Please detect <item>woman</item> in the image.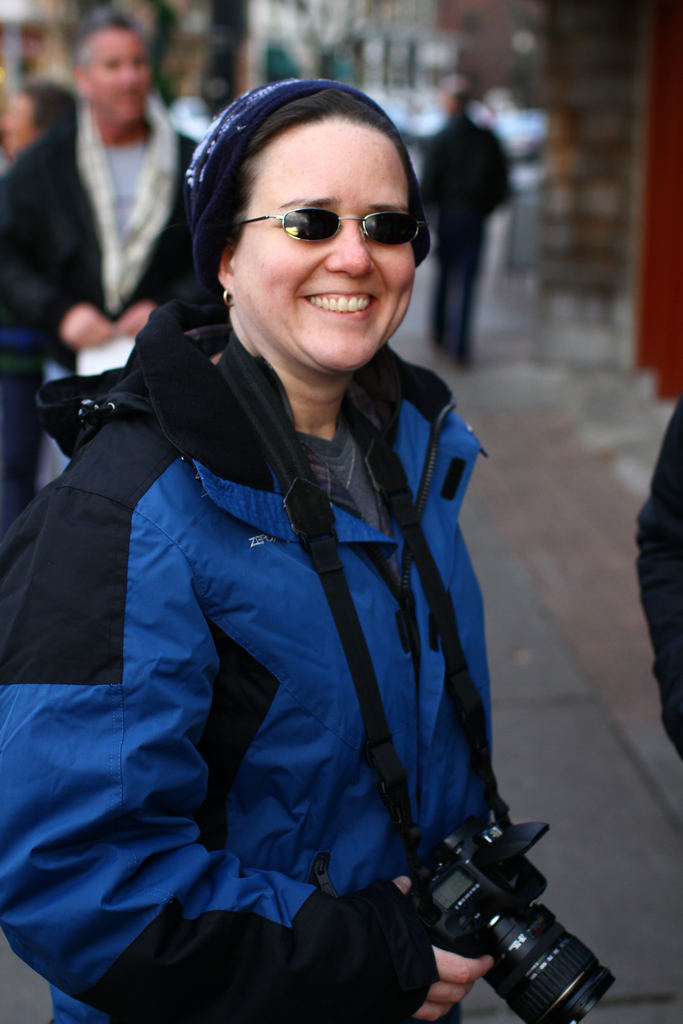
bbox=(24, 123, 526, 1020).
